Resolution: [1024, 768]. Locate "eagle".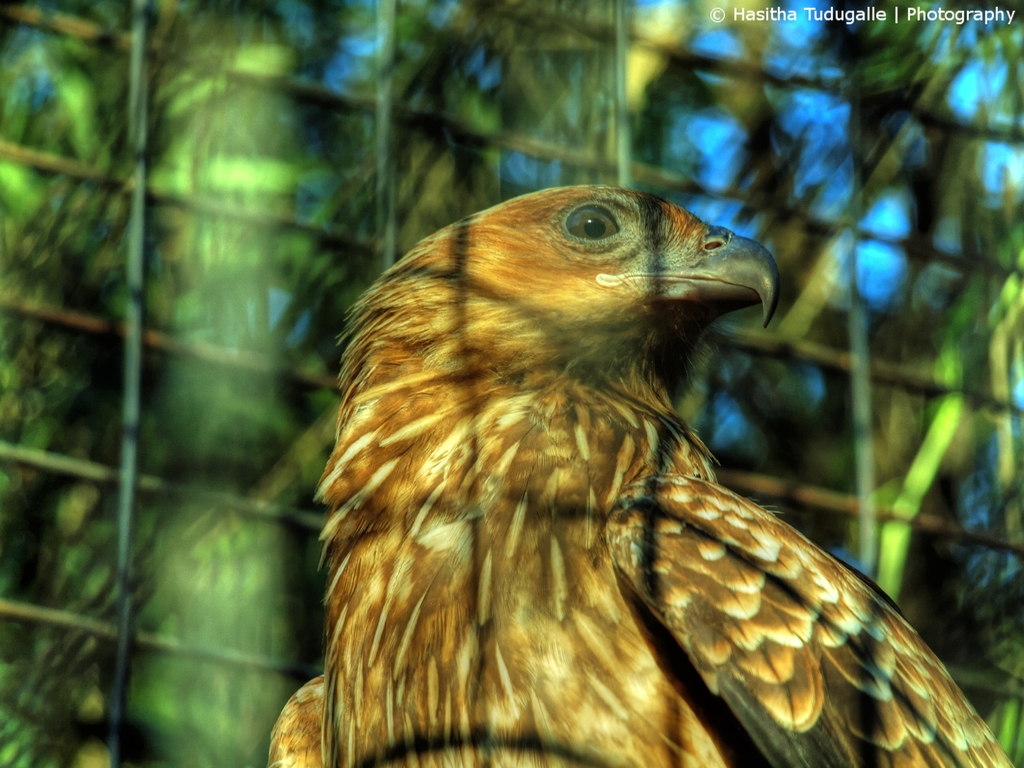
(262, 184, 1020, 767).
